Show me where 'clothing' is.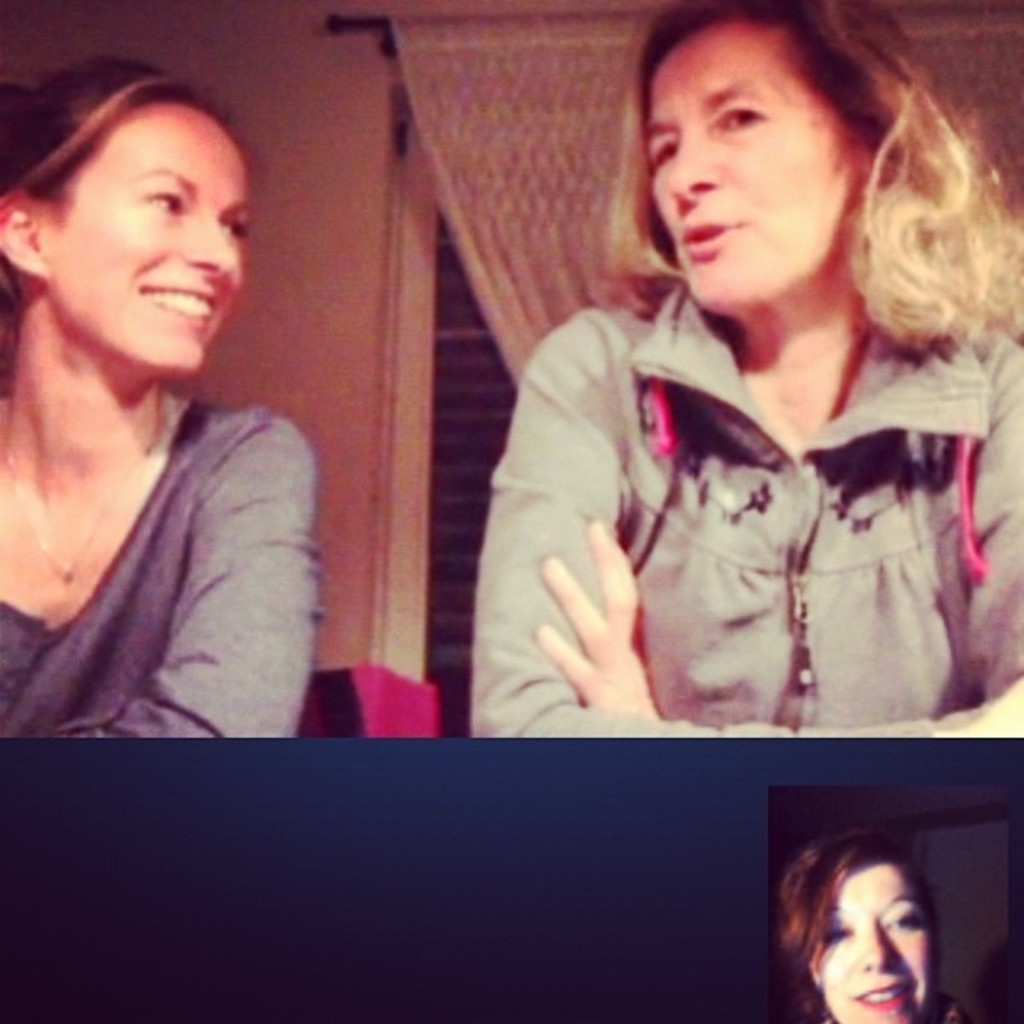
'clothing' is at (589,284,974,731).
